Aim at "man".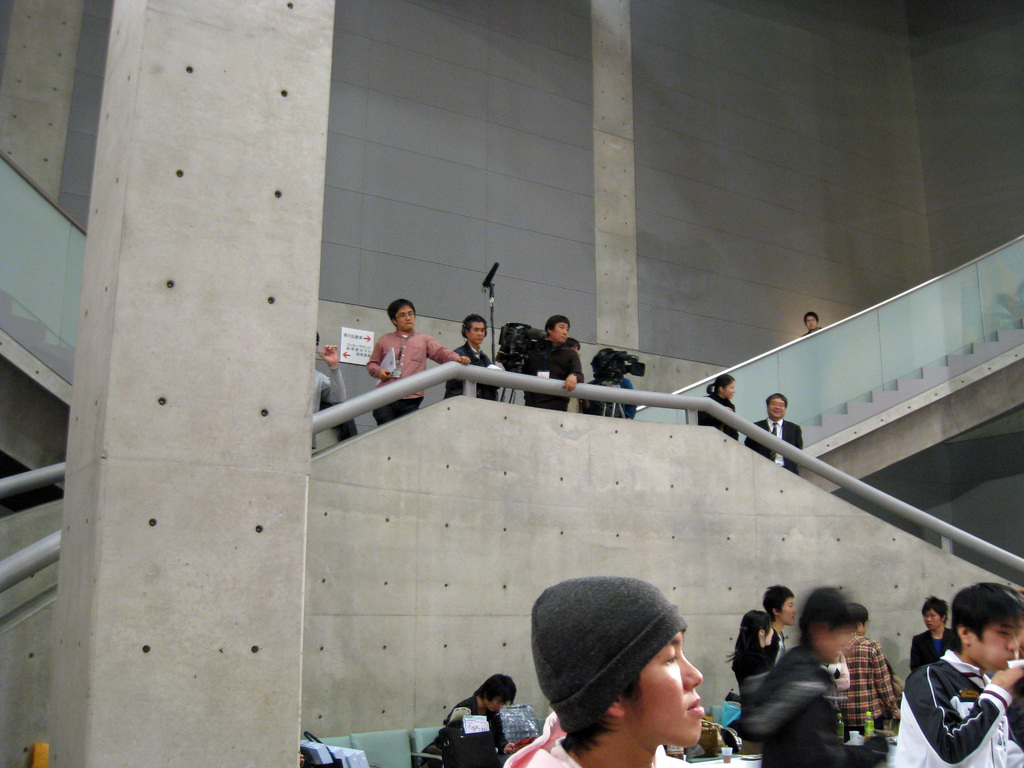
Aimed at select_region(307, 329, 340, 460).
